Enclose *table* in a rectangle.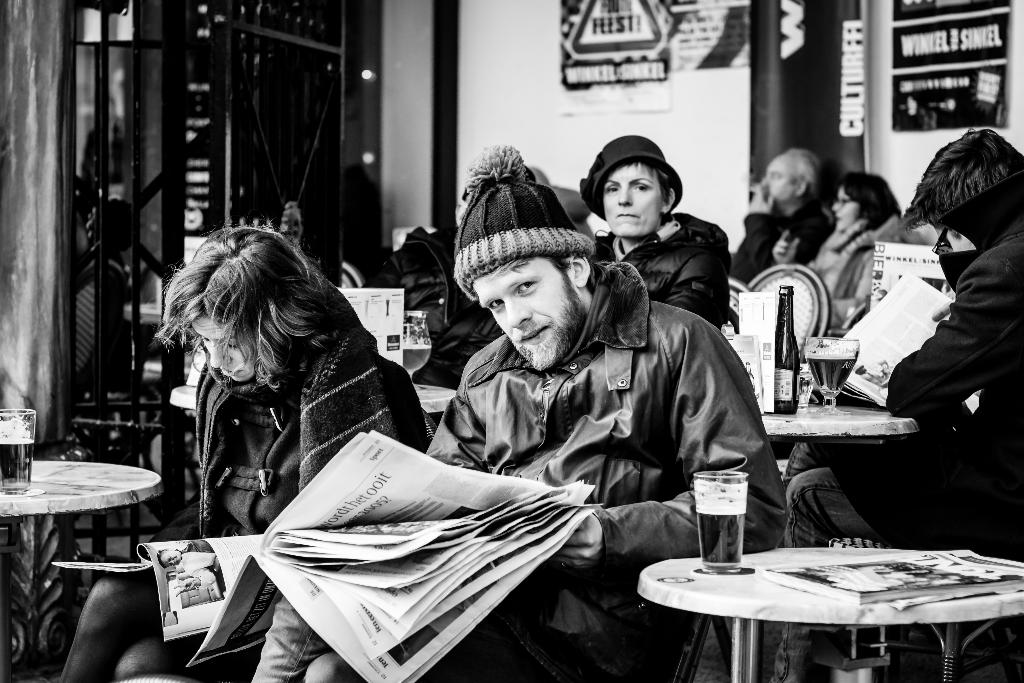
bbox=[0, 458, 164, 682].
